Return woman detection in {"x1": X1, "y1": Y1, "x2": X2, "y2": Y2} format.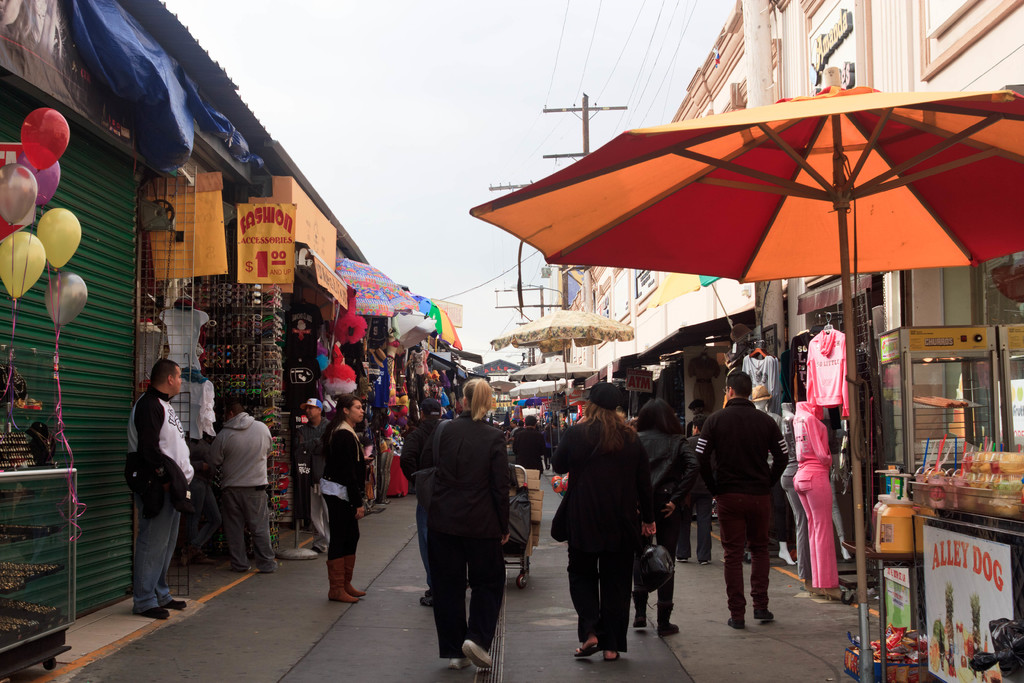
{"x1": 321, "y1": 398, "x2": 365, "y2": 603}.
